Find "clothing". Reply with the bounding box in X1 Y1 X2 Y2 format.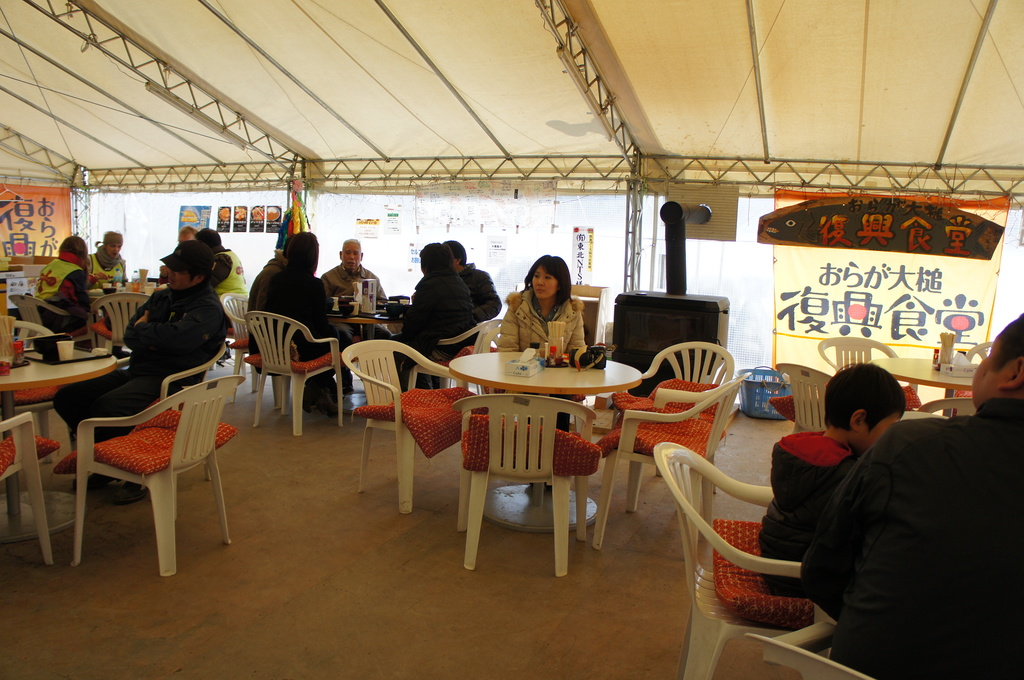
88 248 128 287.
